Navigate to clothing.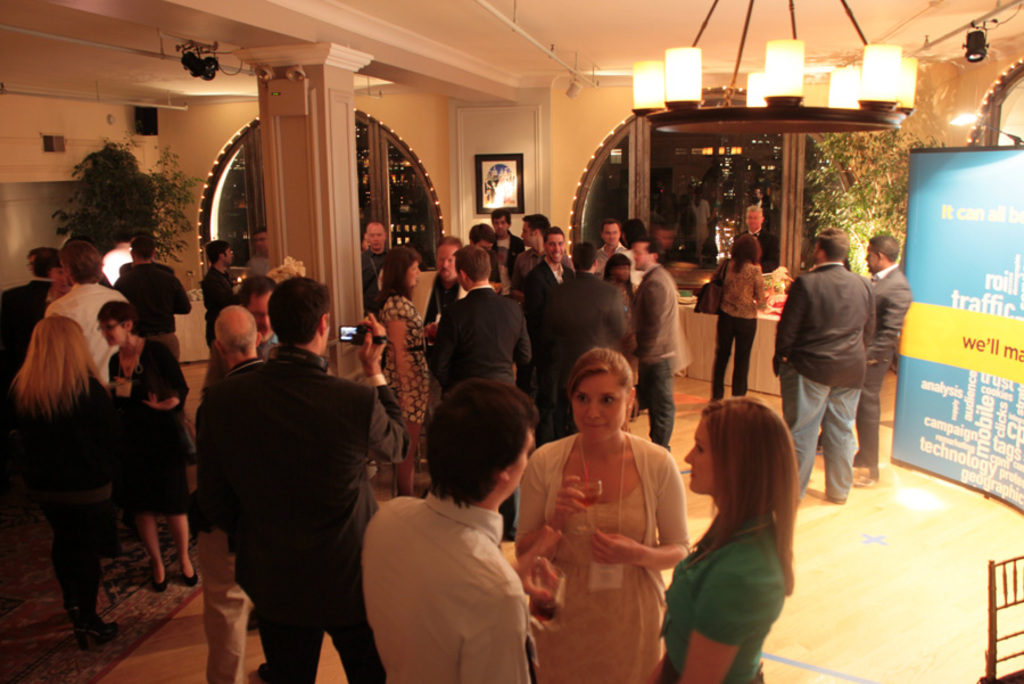
Navigation target: (left=110, top=333, right=195, bottom=521).
